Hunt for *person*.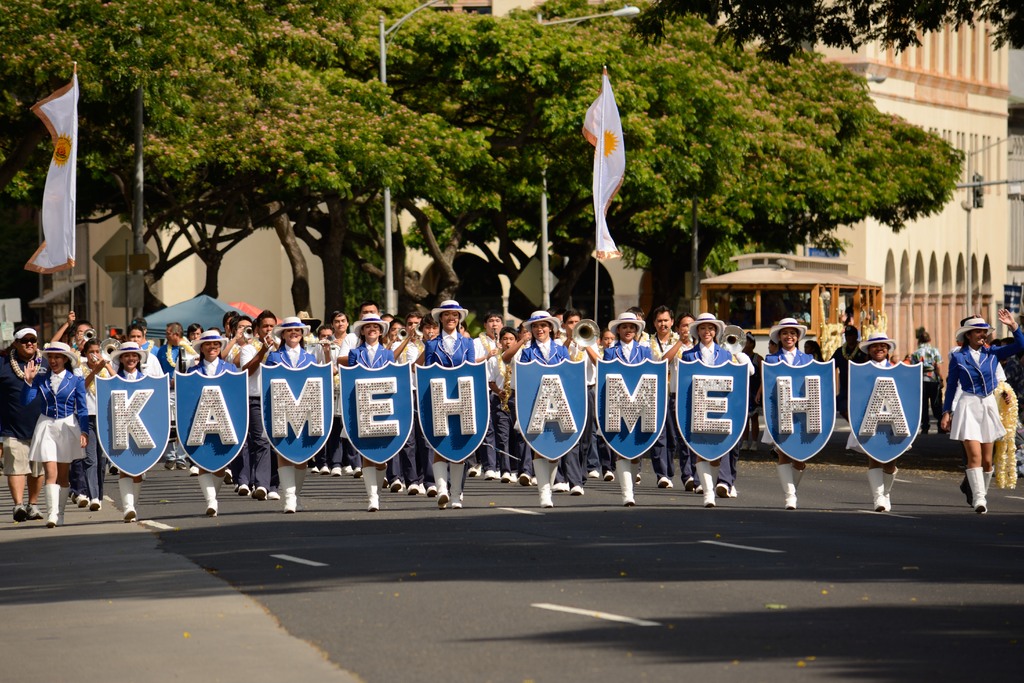
Hunted down at bbox(473, 315, 507, 469).
